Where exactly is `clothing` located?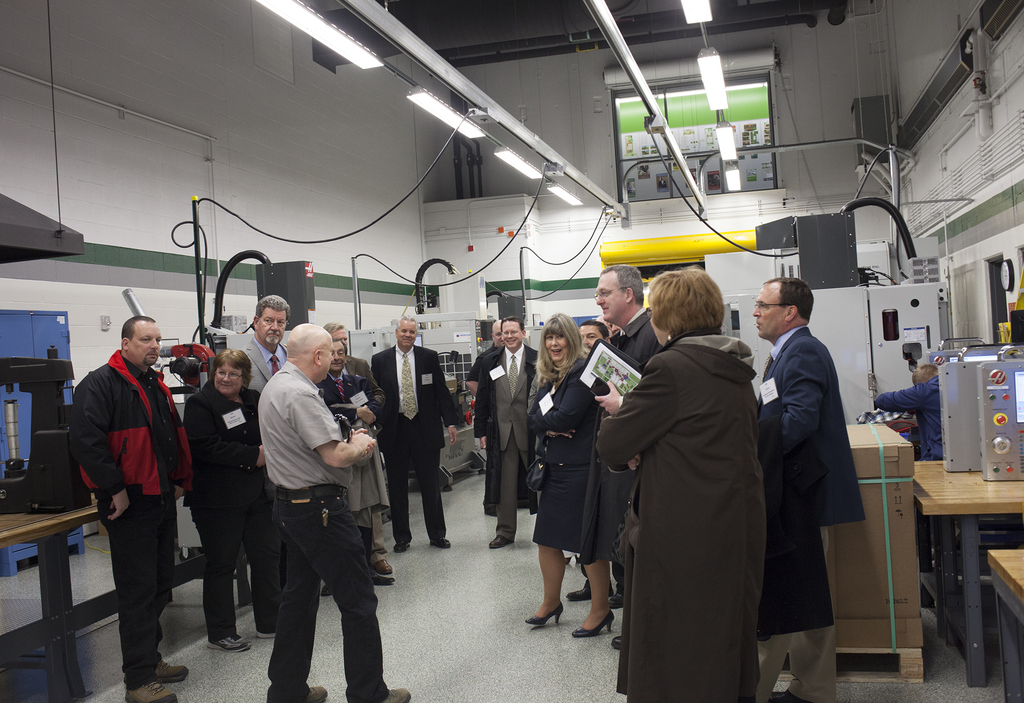
Its bounding box is pyautogui.locateOnScreen(593, 322, 758, 702).
